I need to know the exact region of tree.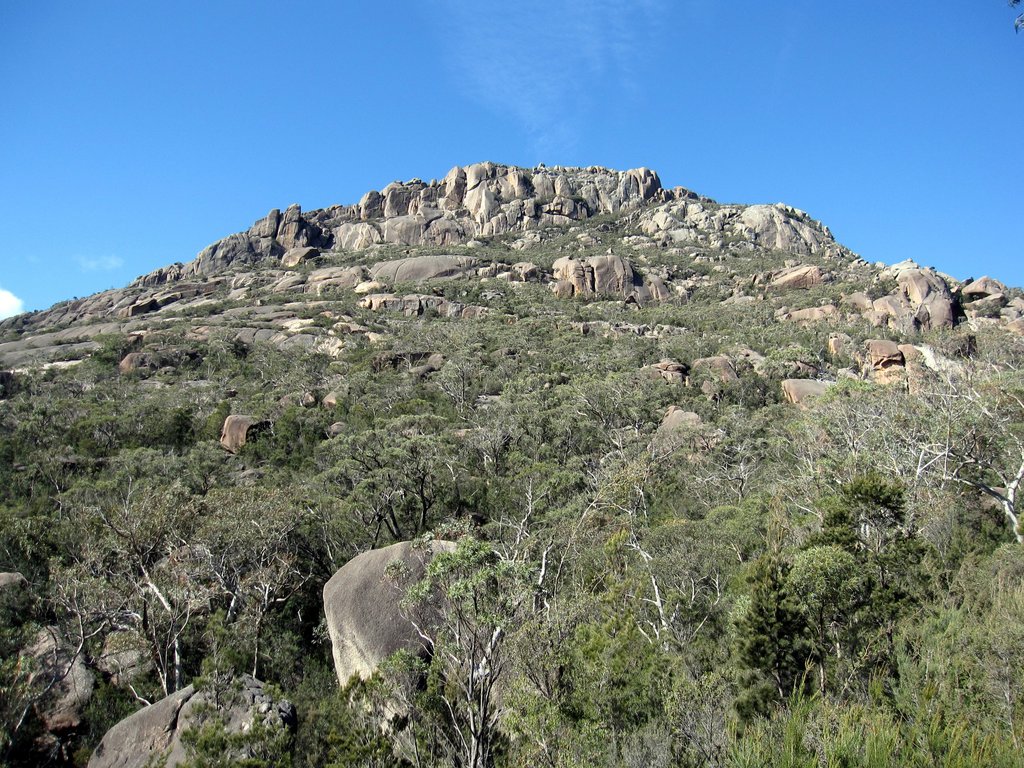
Region: 383, 531, 538, 767.
